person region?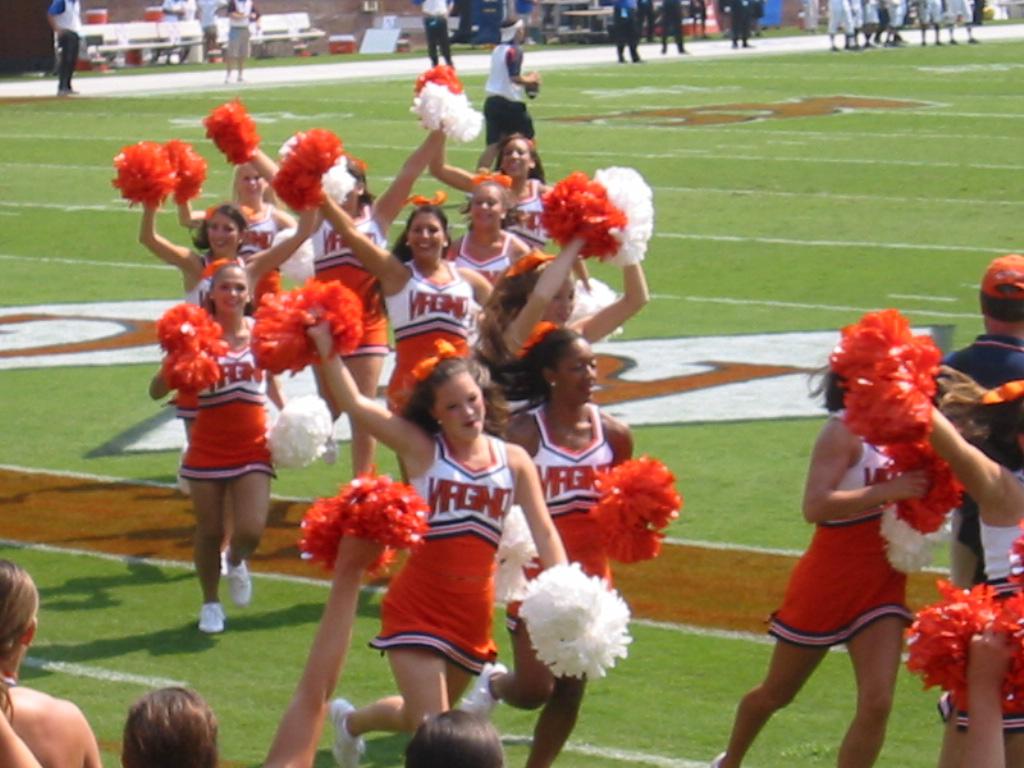
l=54, t=0, r=78, b=97
